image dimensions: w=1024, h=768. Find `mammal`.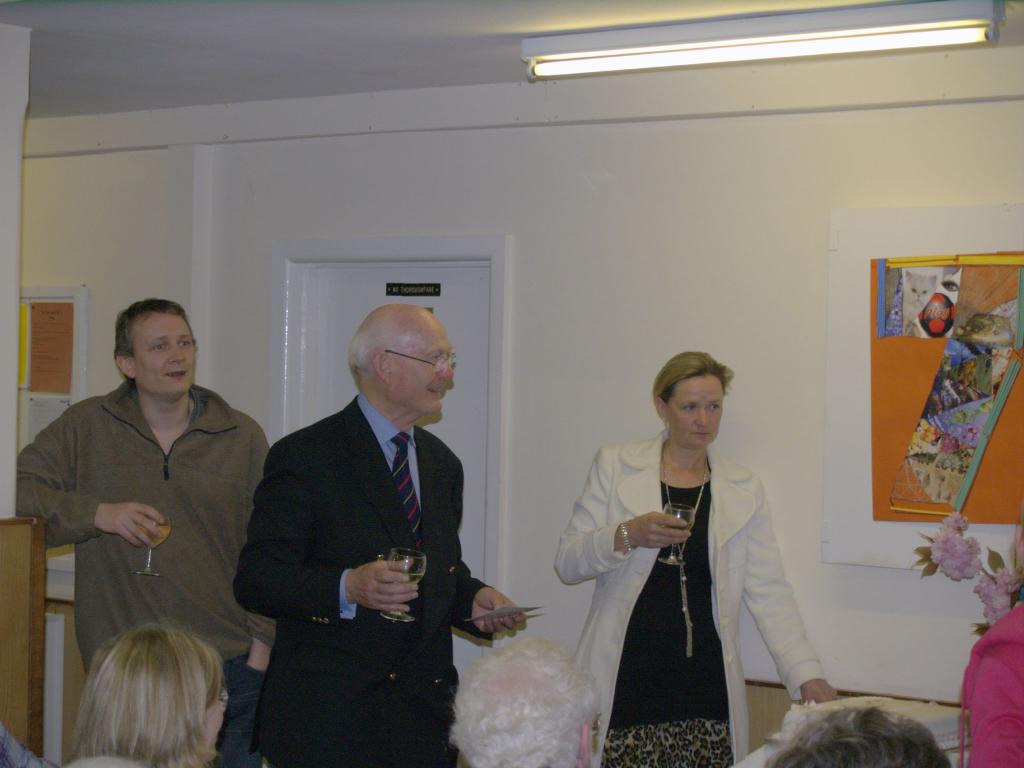
bbox(62, 615, 230, 767).
